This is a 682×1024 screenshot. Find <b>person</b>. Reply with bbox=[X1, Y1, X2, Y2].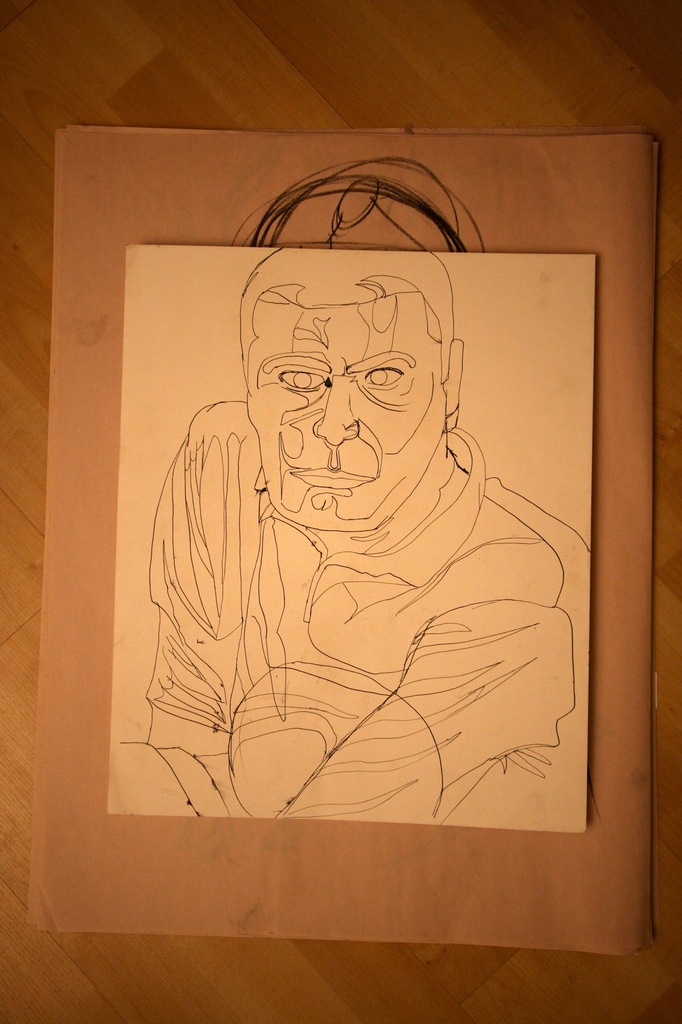
bbox=[118, 152, 592, 819].
